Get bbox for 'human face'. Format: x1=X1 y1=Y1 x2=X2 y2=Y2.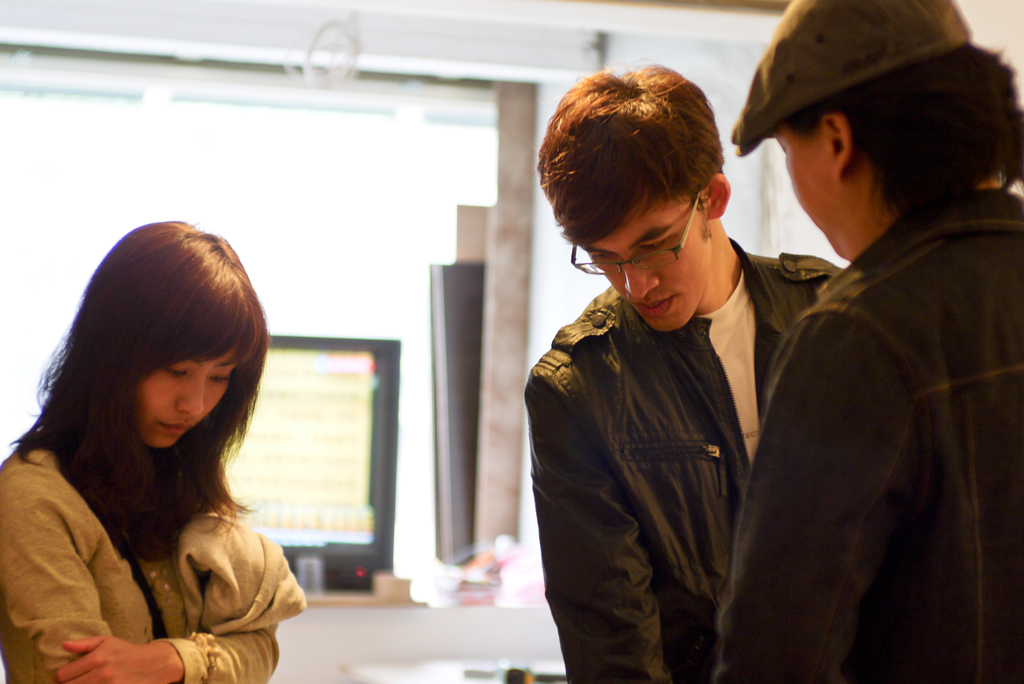
x1=595 y1=195 x2=712 y2=326.
